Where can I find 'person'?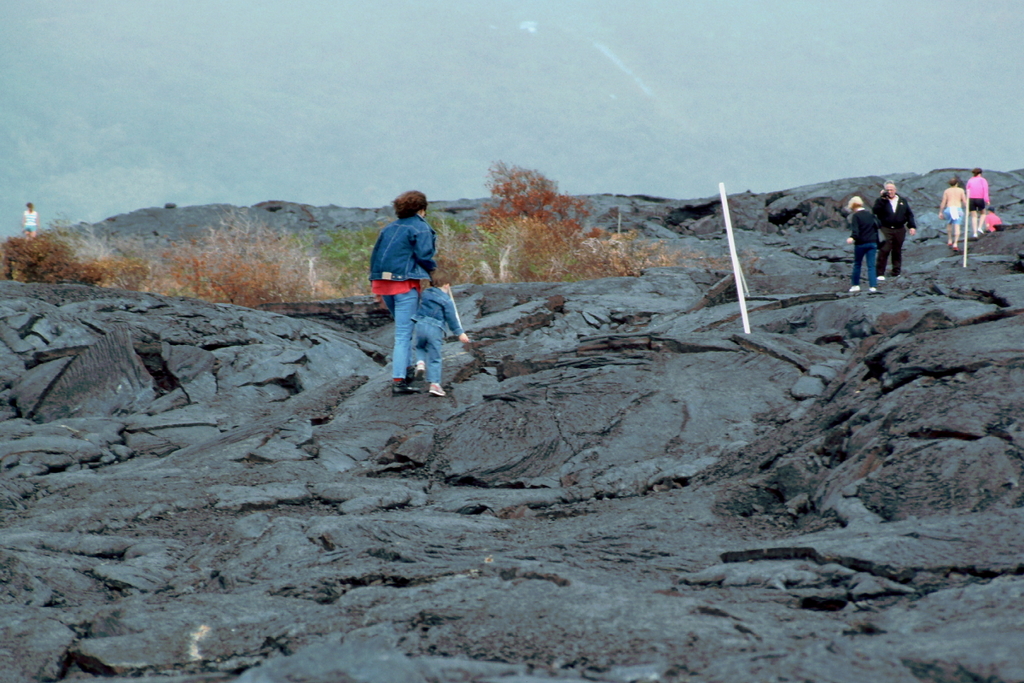
You can find it at {"left": 848, "top": 196, "right": 881, "bottom": 295}.
